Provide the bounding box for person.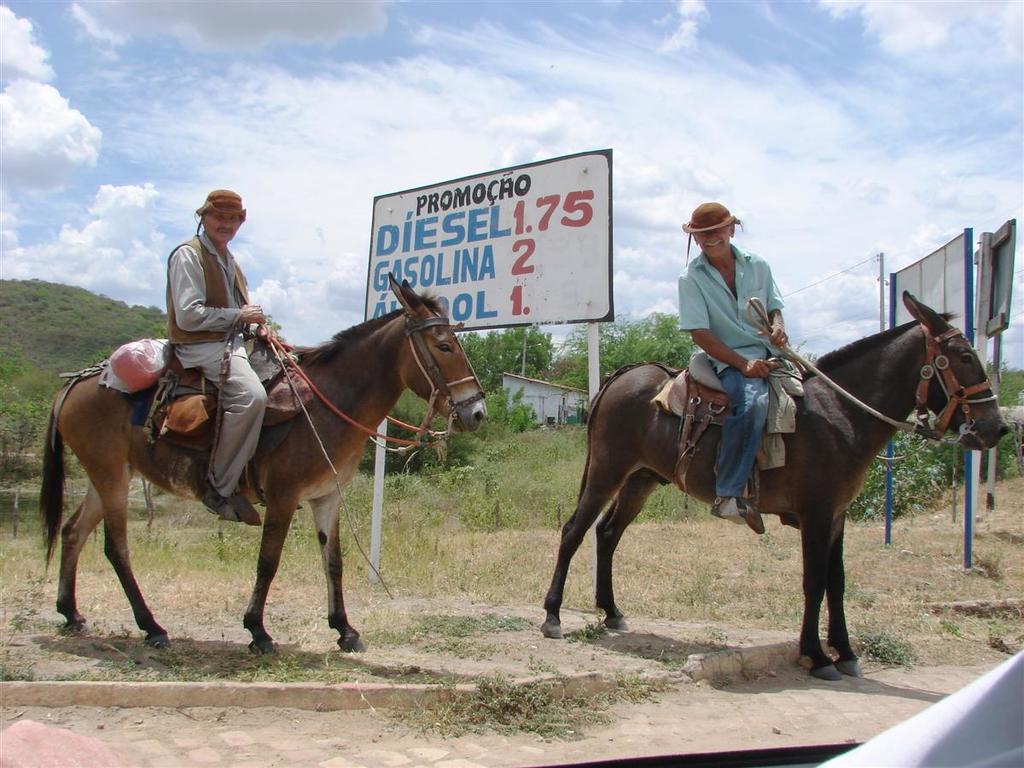
674, 192, 793, 439.
